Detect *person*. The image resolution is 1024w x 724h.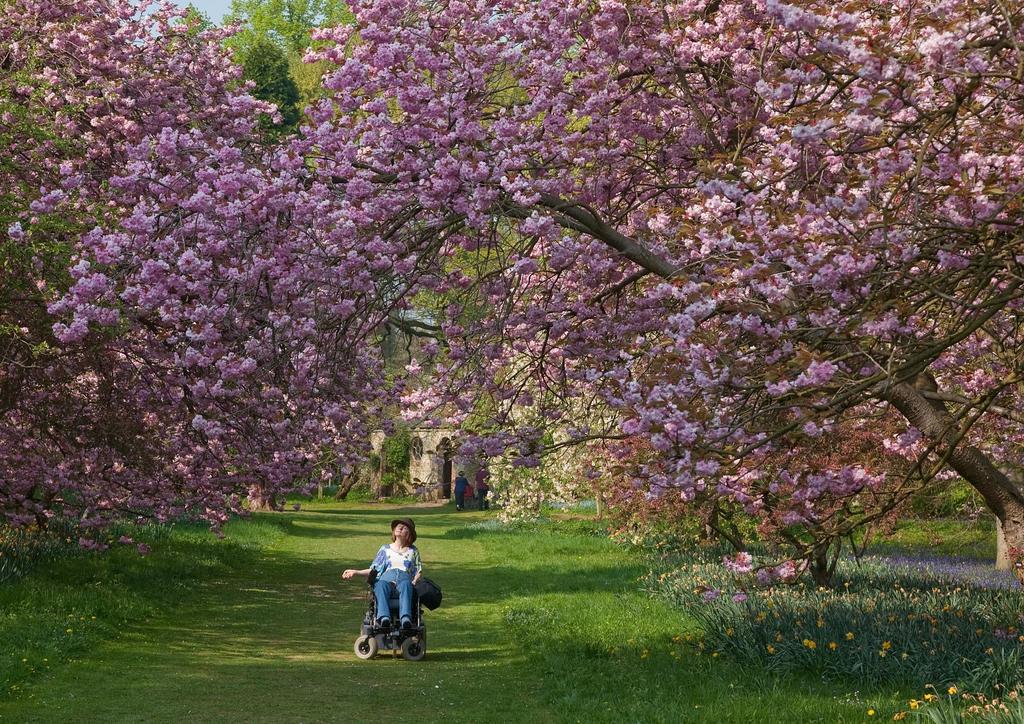
(451,474,469,508).
